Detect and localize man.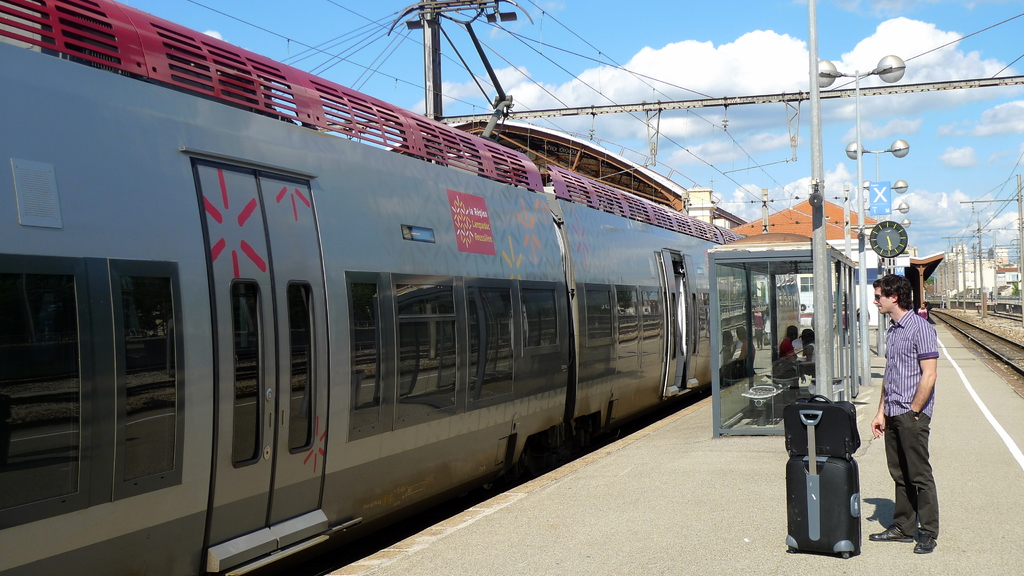
Localized at locate(883, 278, 952, 555).
